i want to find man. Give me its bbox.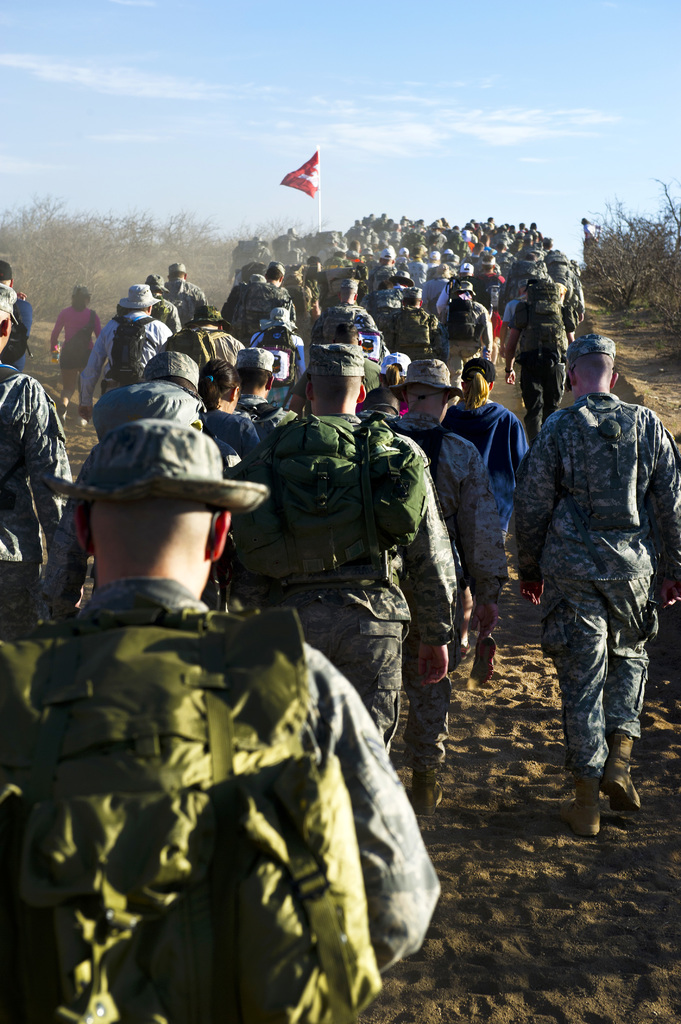
(232, 347, 278, 417).
